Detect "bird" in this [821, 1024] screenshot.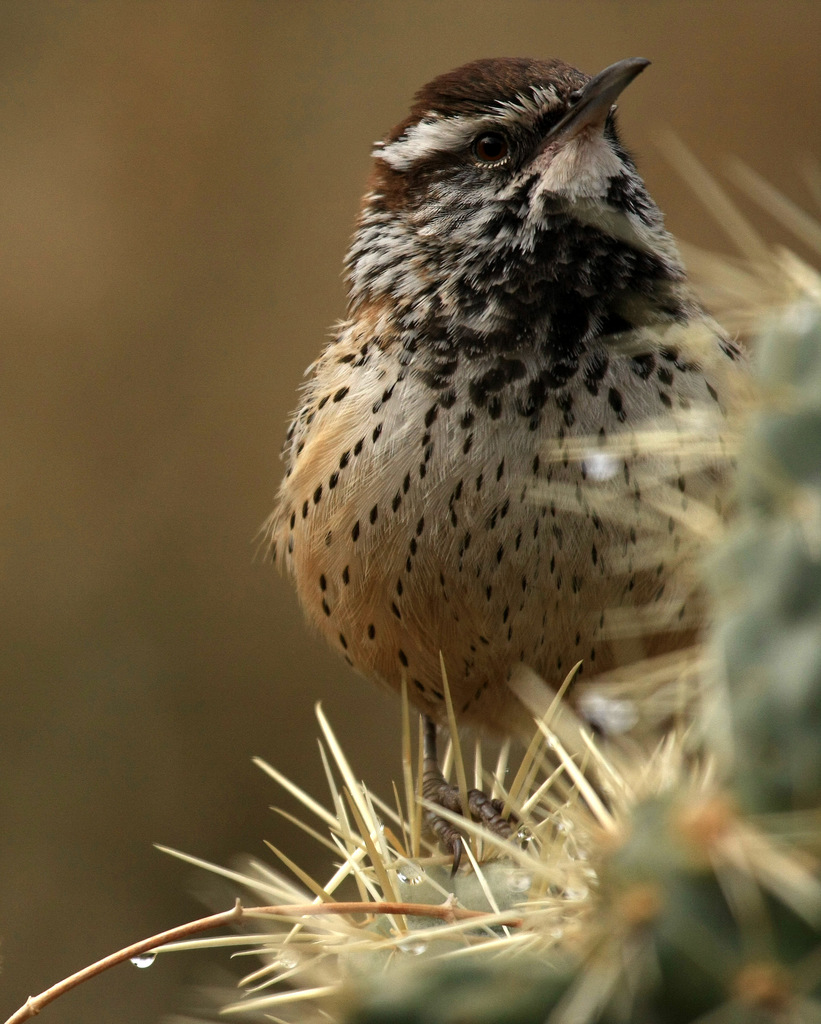
Detection: 279/52/756/877.
